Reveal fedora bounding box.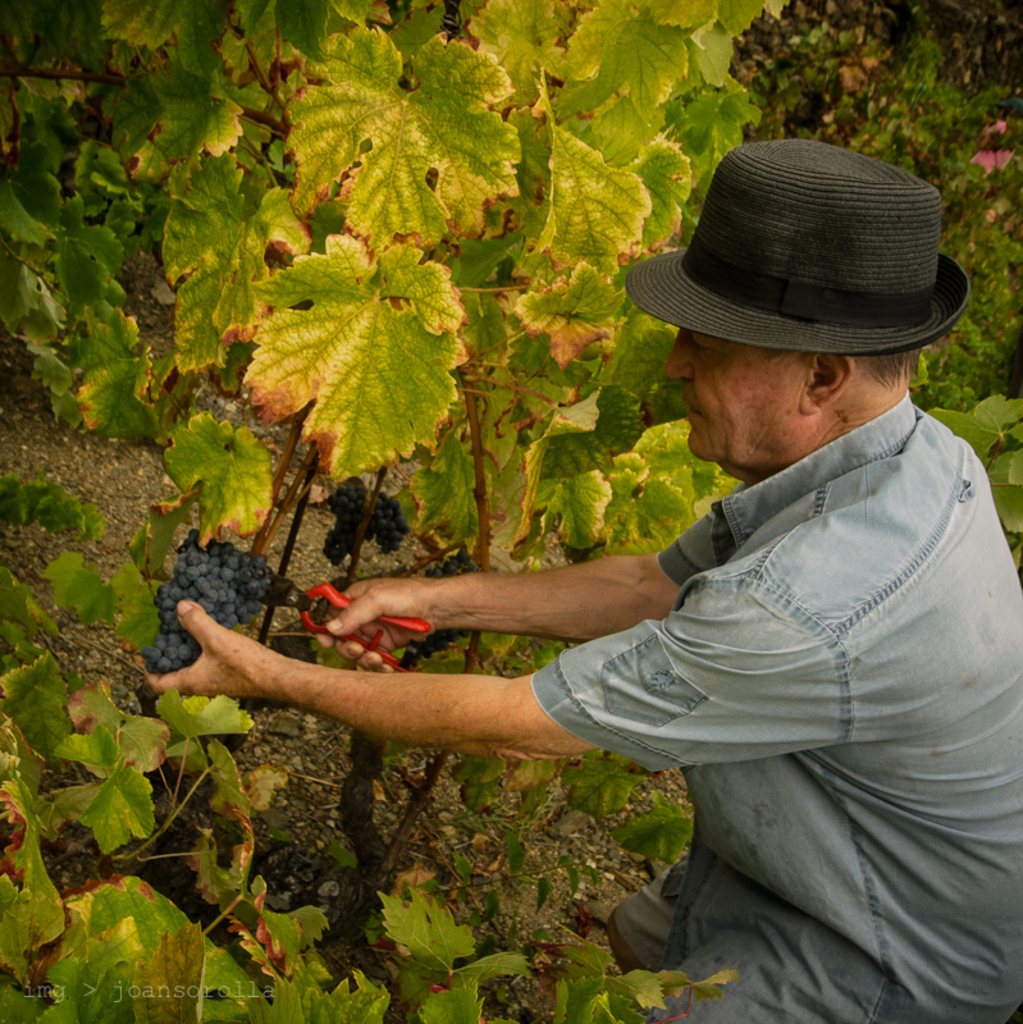
Revealed: crop(624, 134, 972, 353).
